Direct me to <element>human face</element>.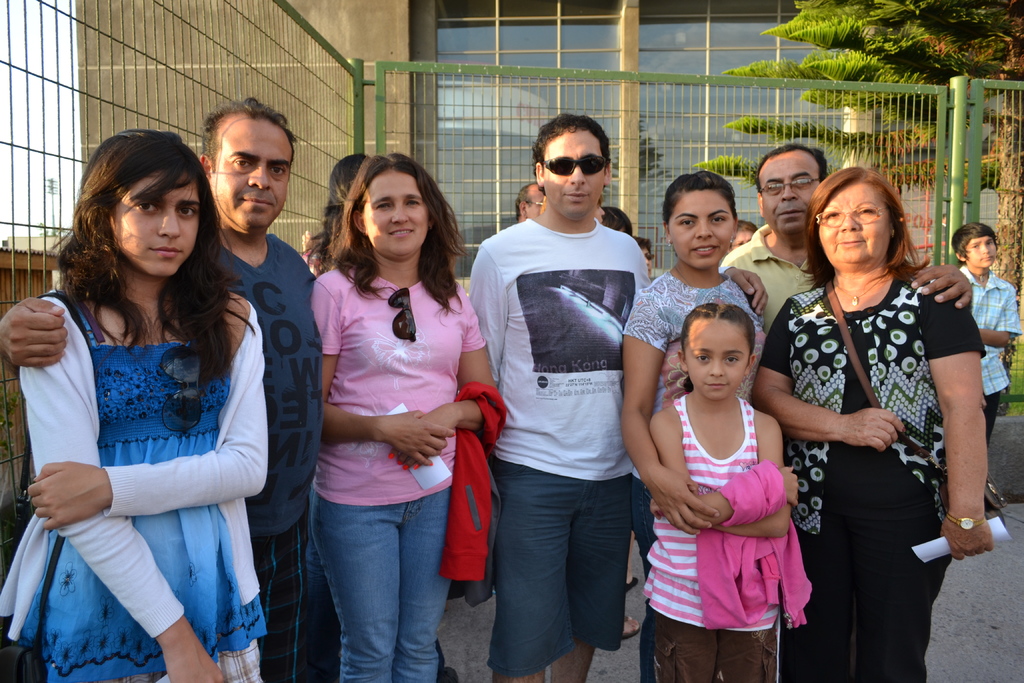
Direction: detection(524, 189, 541, 218).
